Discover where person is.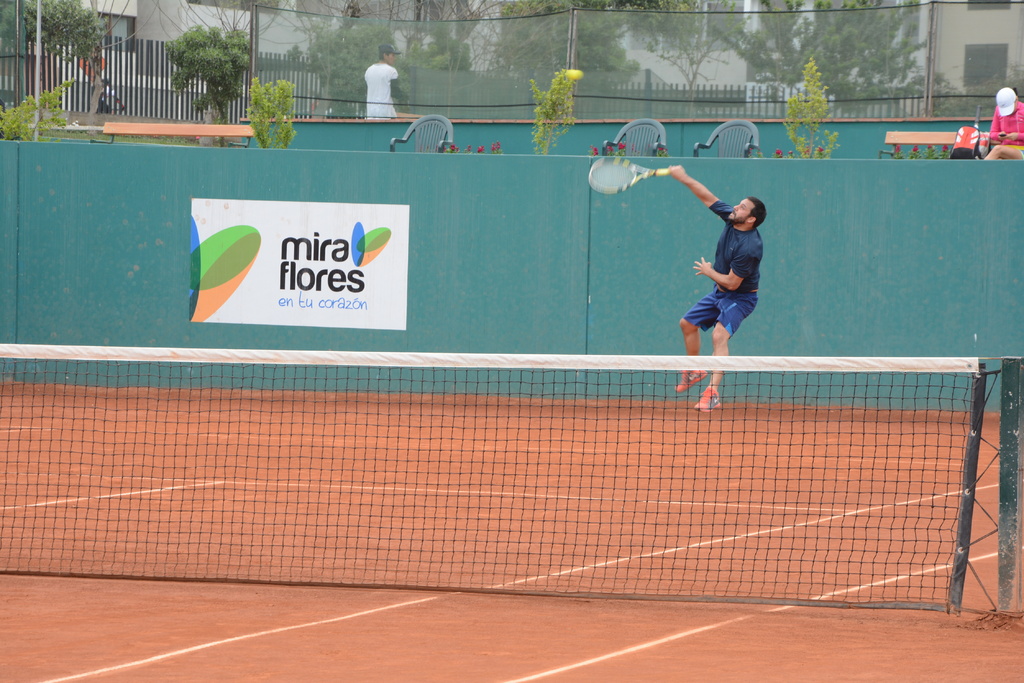
Discovered at (left=978, top=84, right=1023, bottom=162).
